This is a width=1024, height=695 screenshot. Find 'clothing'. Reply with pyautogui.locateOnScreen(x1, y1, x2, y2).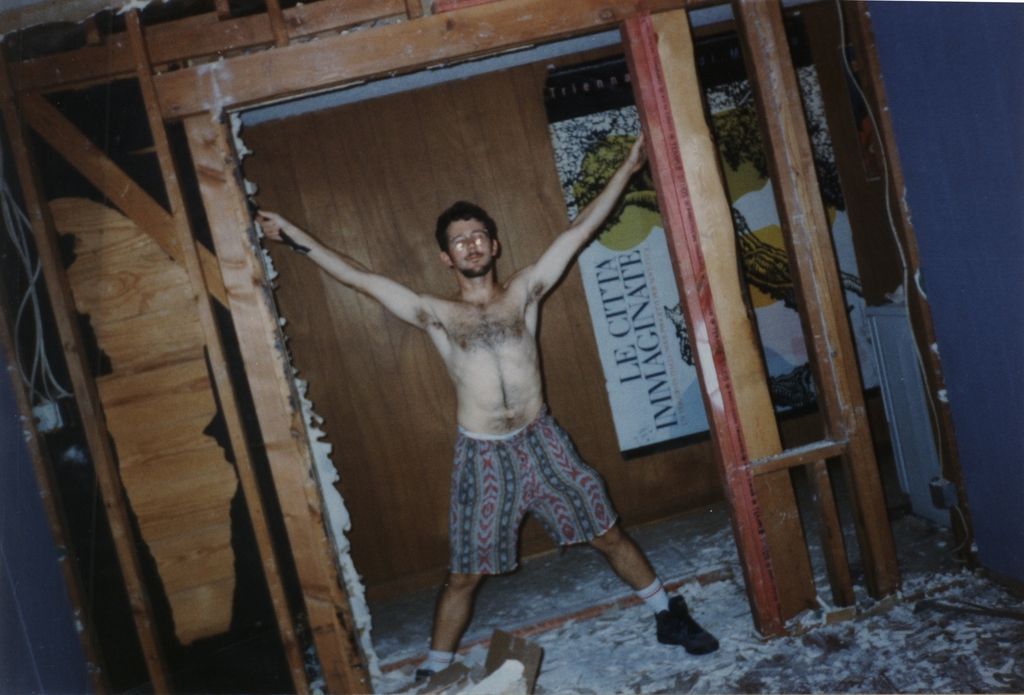
pyautogui.locateOnScreen(451, 412, 628, 578).
